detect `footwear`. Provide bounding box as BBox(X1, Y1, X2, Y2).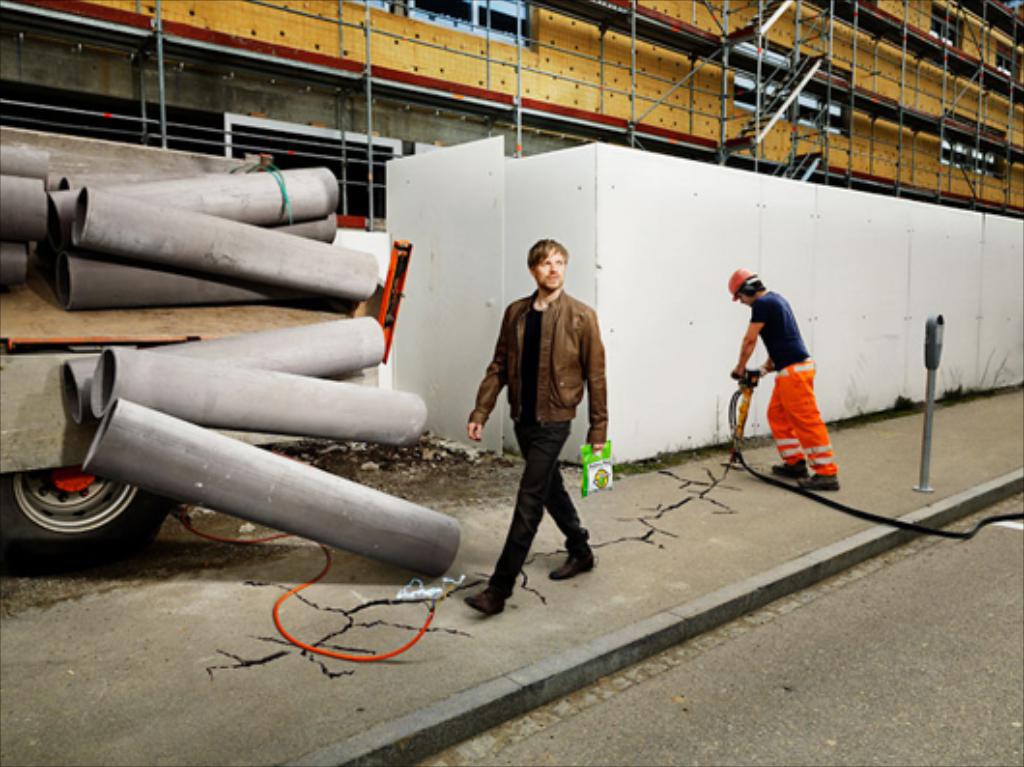
BBox(543, 549, 593, 578).
